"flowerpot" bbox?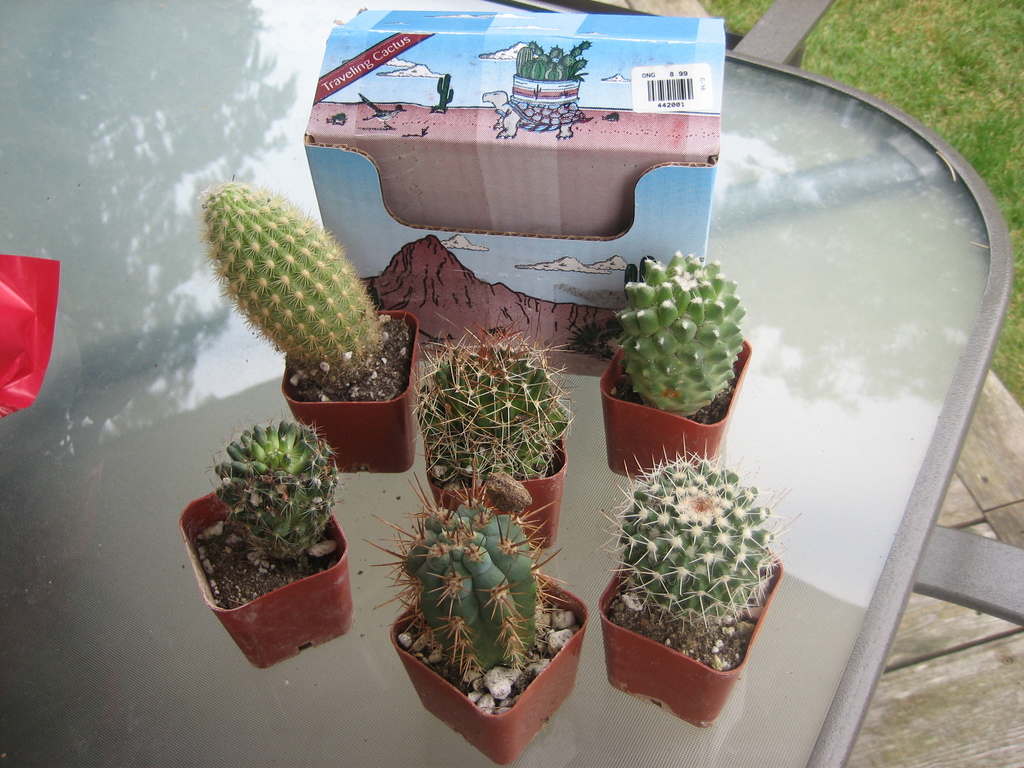
[left=600, top=337, right=753, bottom=483]
